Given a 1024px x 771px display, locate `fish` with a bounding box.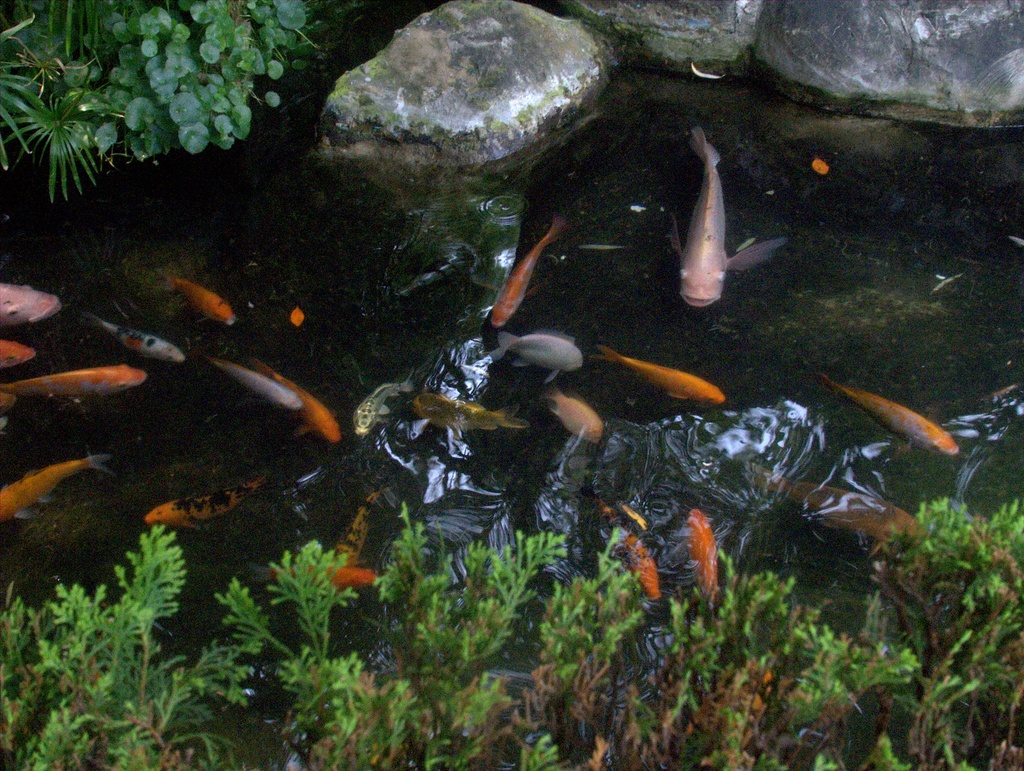
Located: x1=492 y1=217 x2=564 y2=327.
